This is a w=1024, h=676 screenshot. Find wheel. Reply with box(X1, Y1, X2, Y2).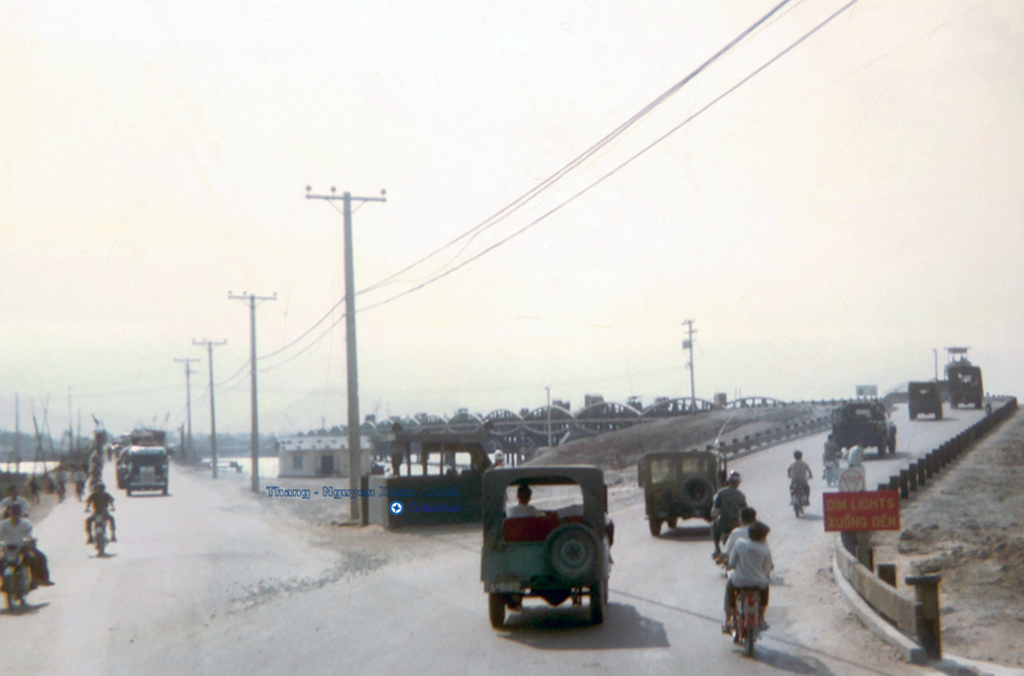
box(931, 412, 942, 422).
